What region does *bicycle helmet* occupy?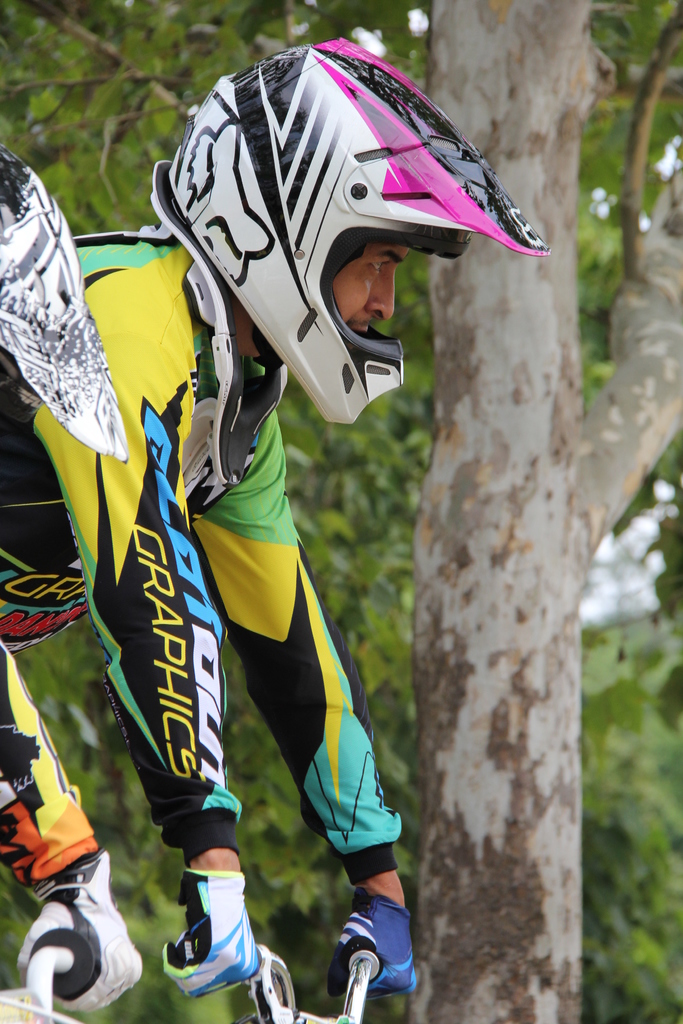
0,150,129,451.
